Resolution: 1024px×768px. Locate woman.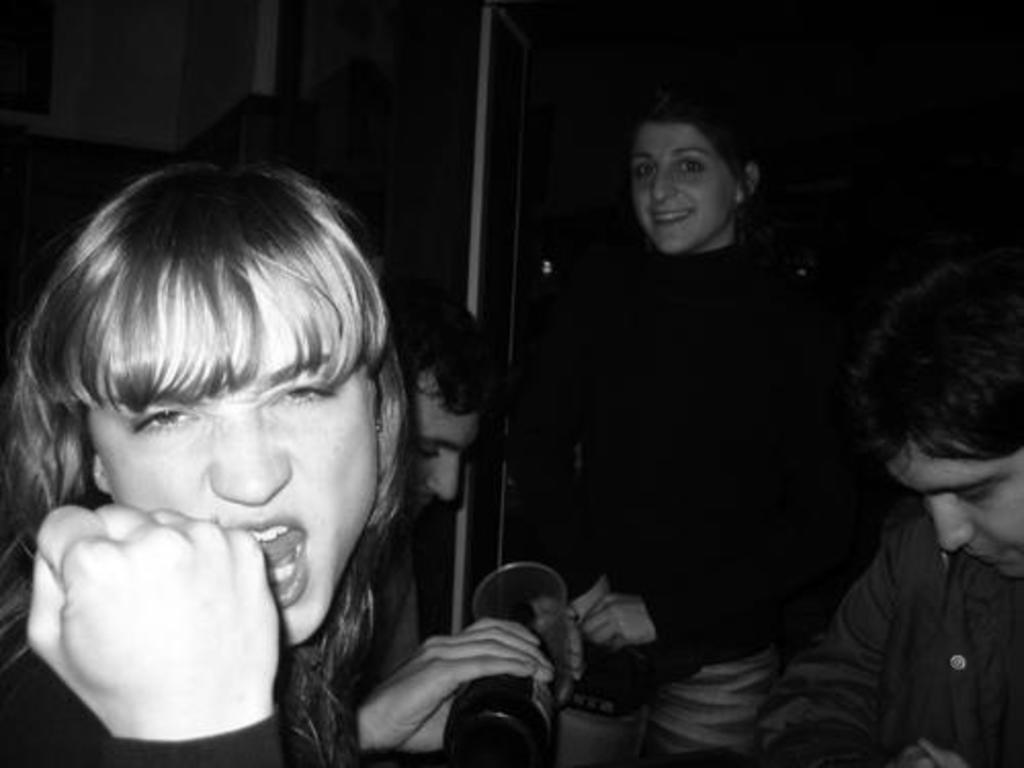
pyautogui.locateOnScreen(0, 121, 504, 767).
